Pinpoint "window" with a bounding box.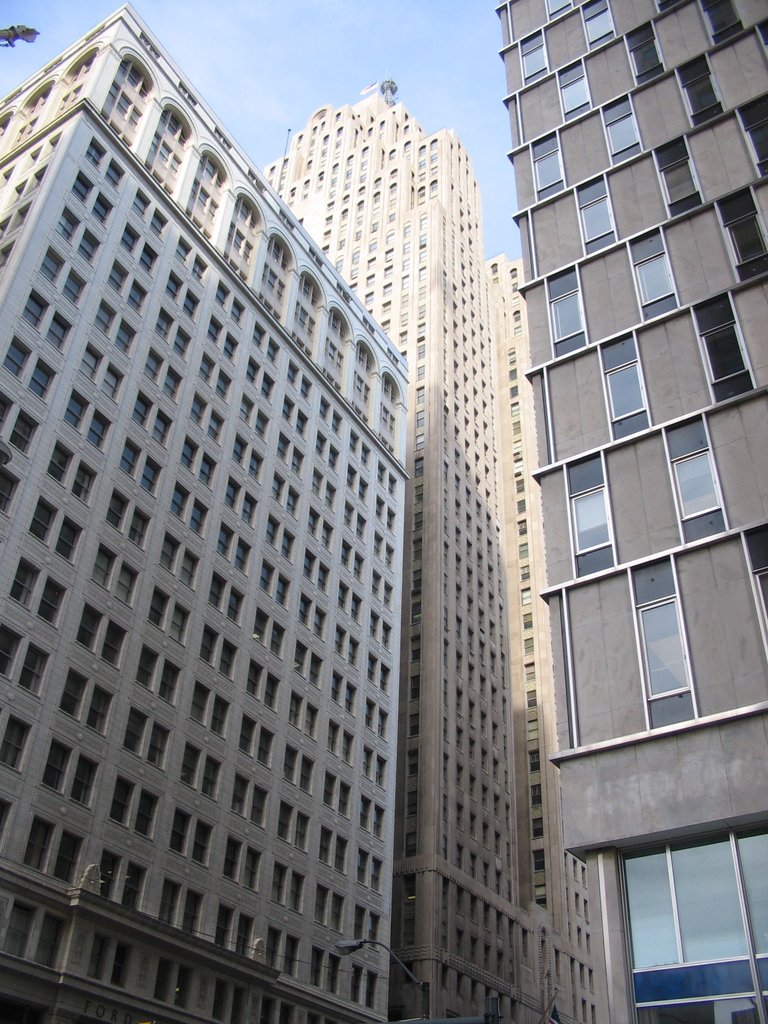
box=[284, 935, 300, 977].
